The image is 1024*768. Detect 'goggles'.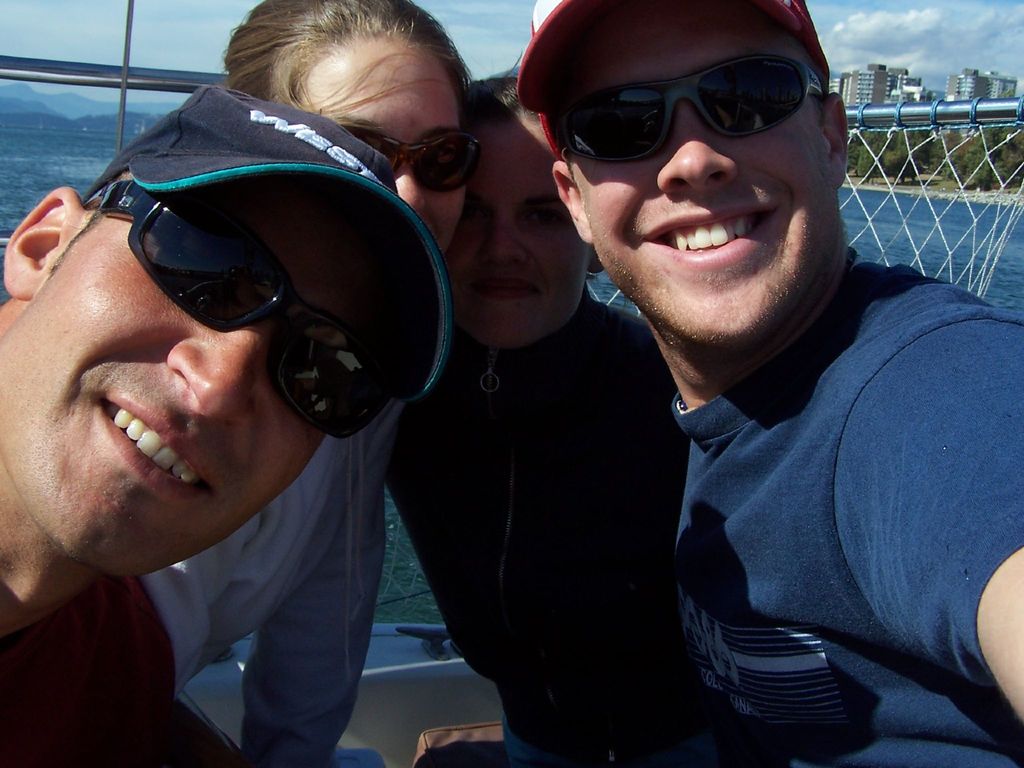
Detection: bbox=(51, 156, 433, 425).
